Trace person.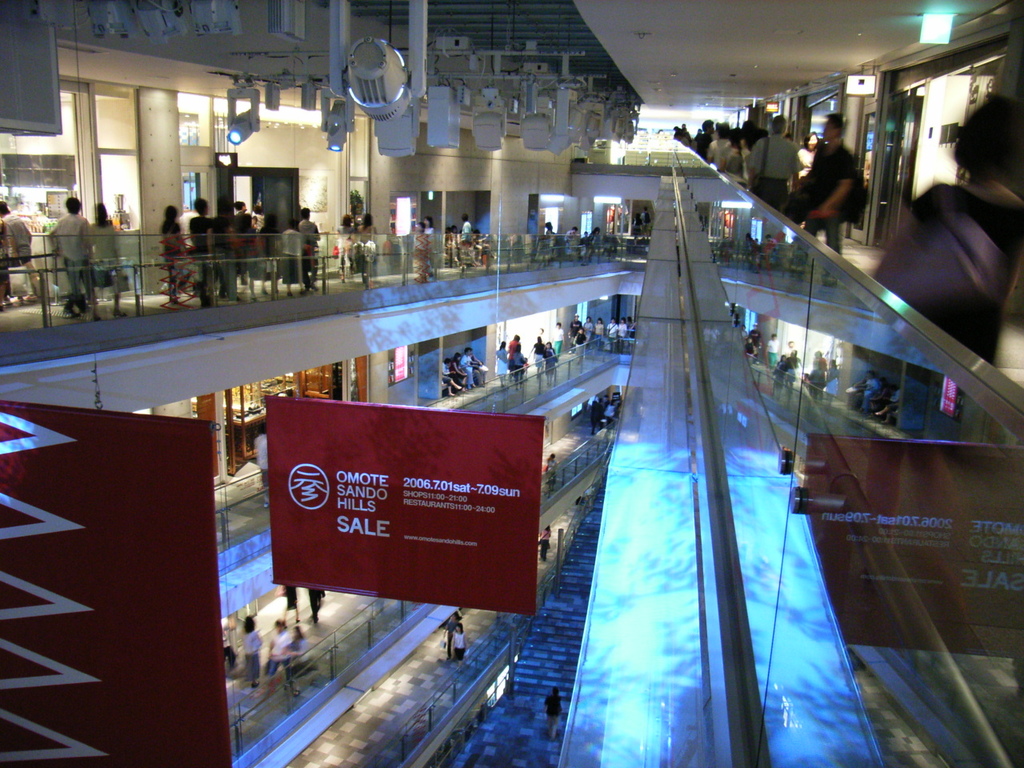
Traced to detection(812, 118, 875, 246).
